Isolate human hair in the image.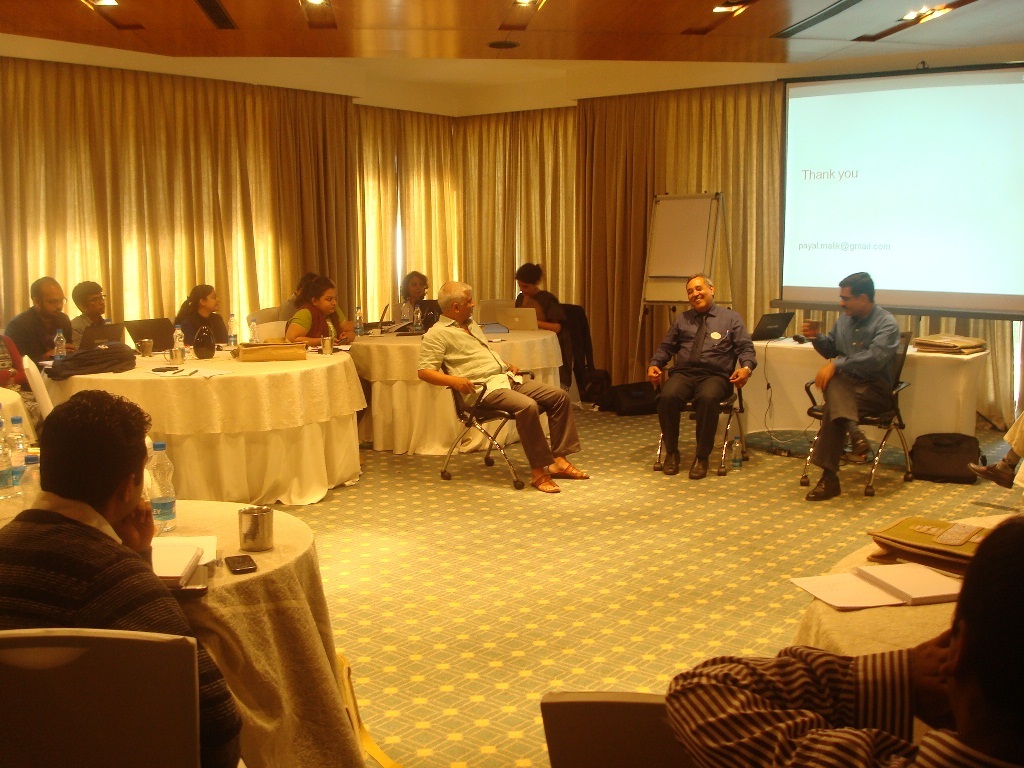
Isolated region: l=838, t=272, r=876, b=305.
